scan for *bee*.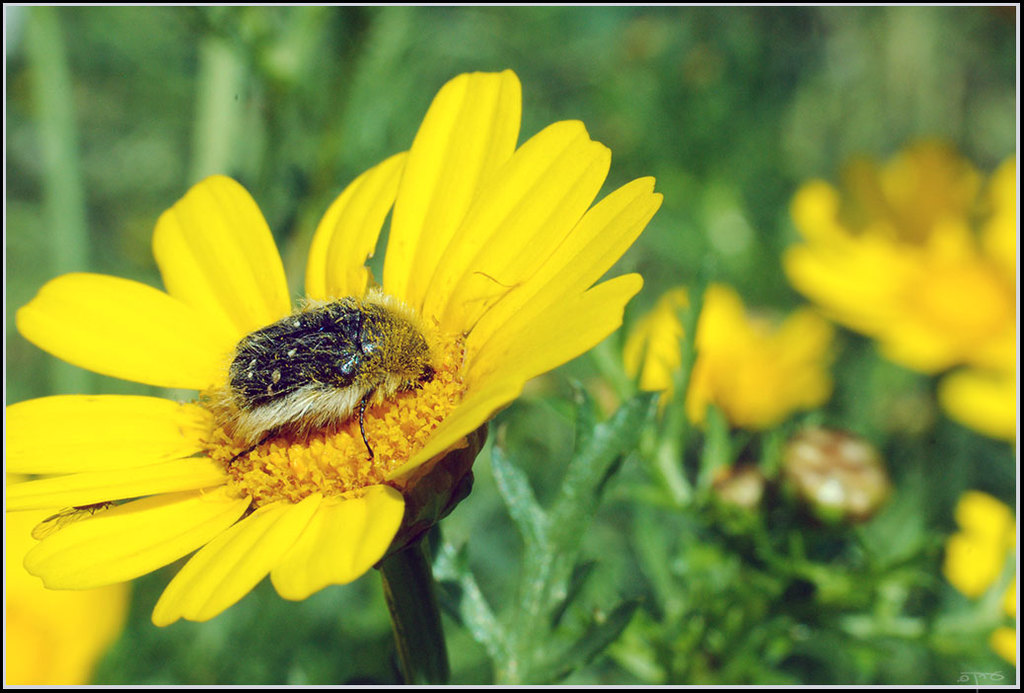
Scan result: (x1=183, y1=284, x2=444, y2=469).
